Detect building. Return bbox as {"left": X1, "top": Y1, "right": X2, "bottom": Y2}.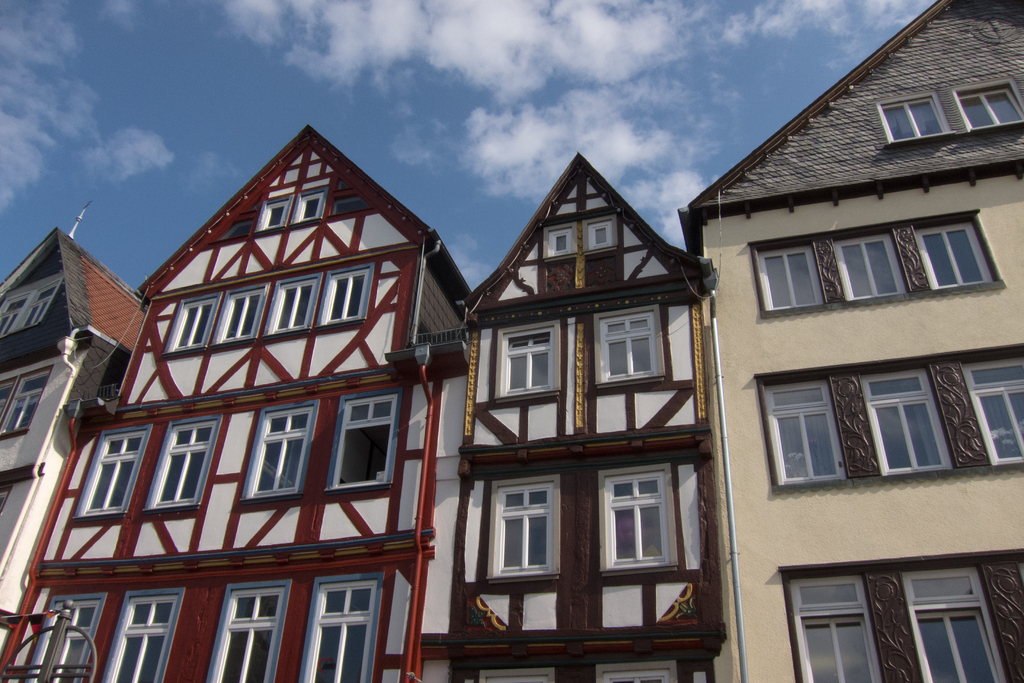
{"left": 0, "top": 125, "right": 473, "bottom": 682}.
